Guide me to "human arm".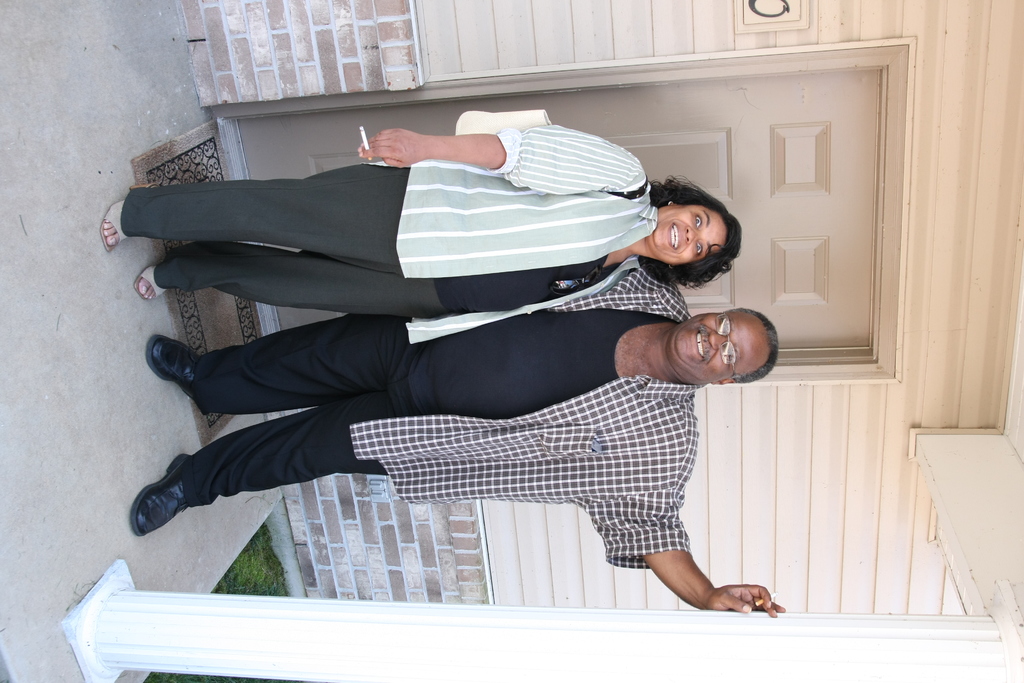
Guidance: [547, 261, 687, 319].
